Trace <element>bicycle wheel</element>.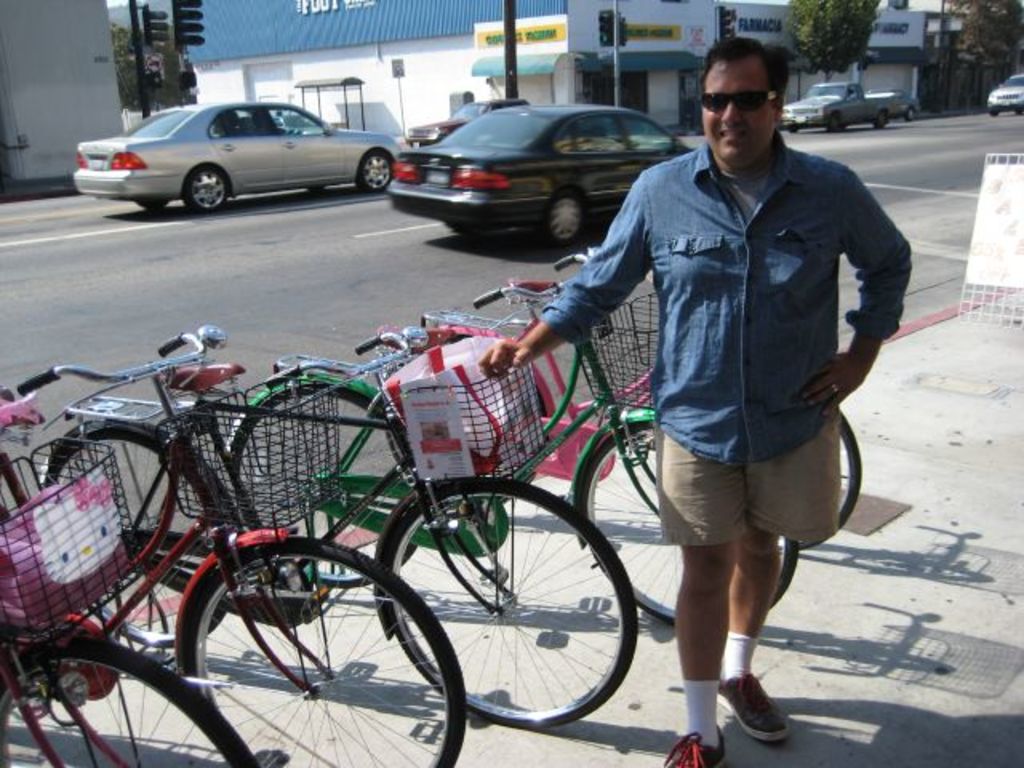
Traced to rect(389, 333, 547, 504).
